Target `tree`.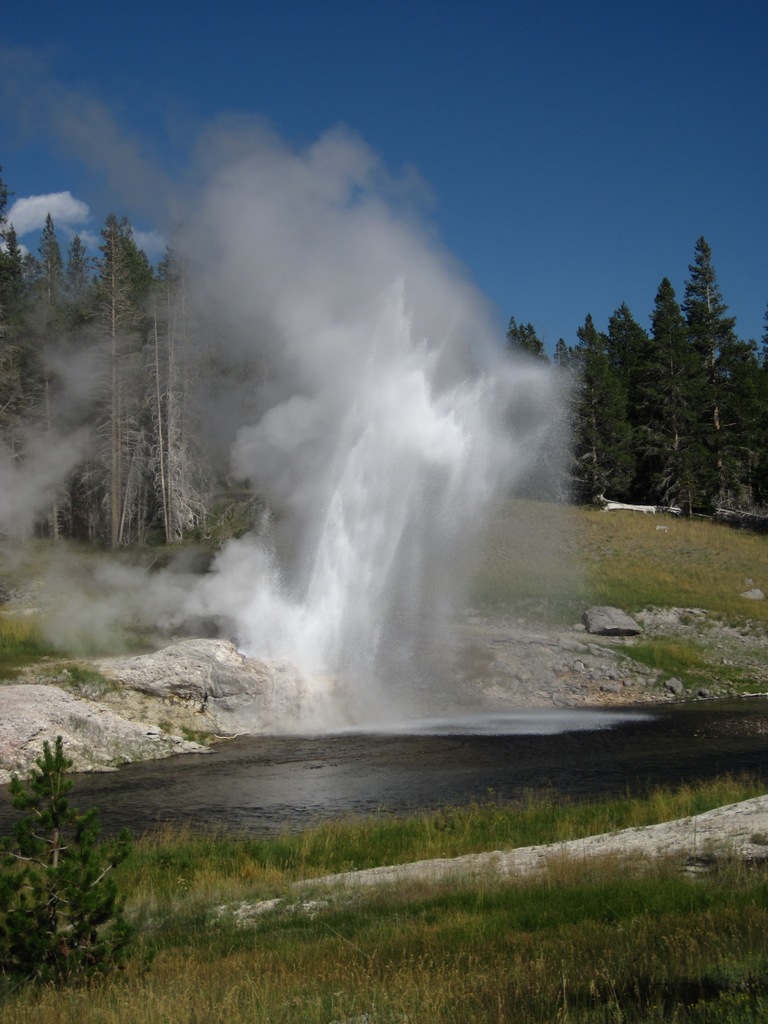
Target region: locate(584, 226, 756, 513).
